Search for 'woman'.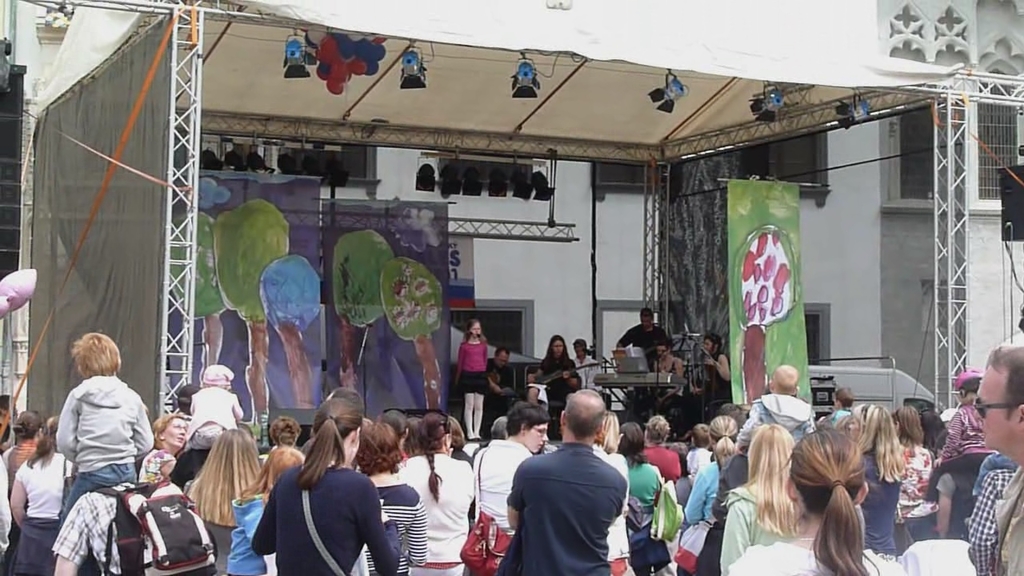
Found at 723,430,909,575.
